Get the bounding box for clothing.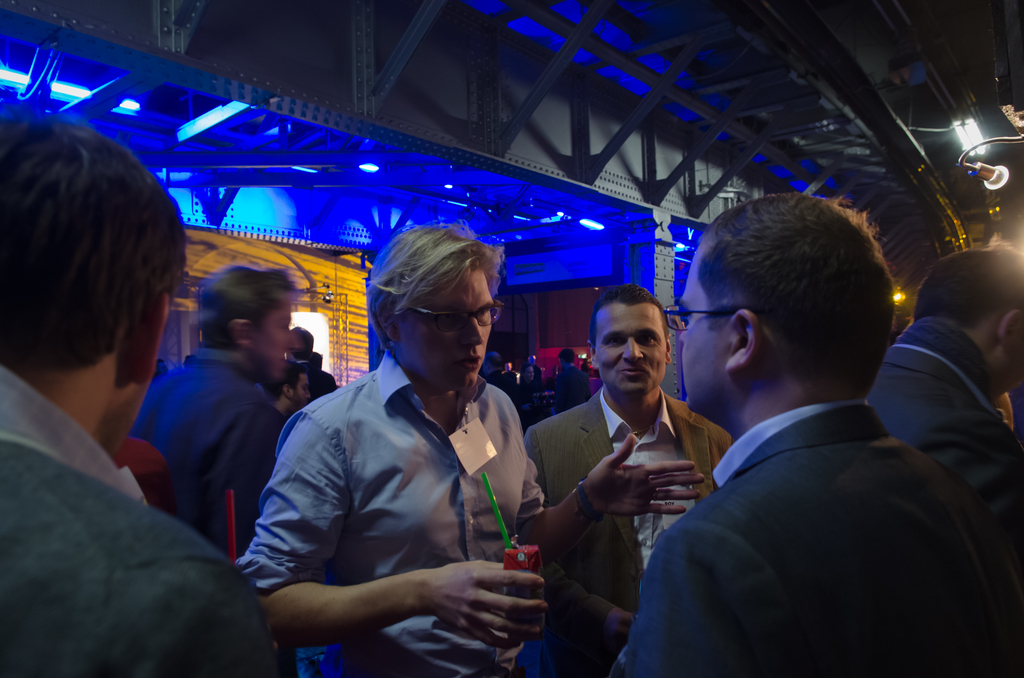
crop(269, 391, 298, 423).
